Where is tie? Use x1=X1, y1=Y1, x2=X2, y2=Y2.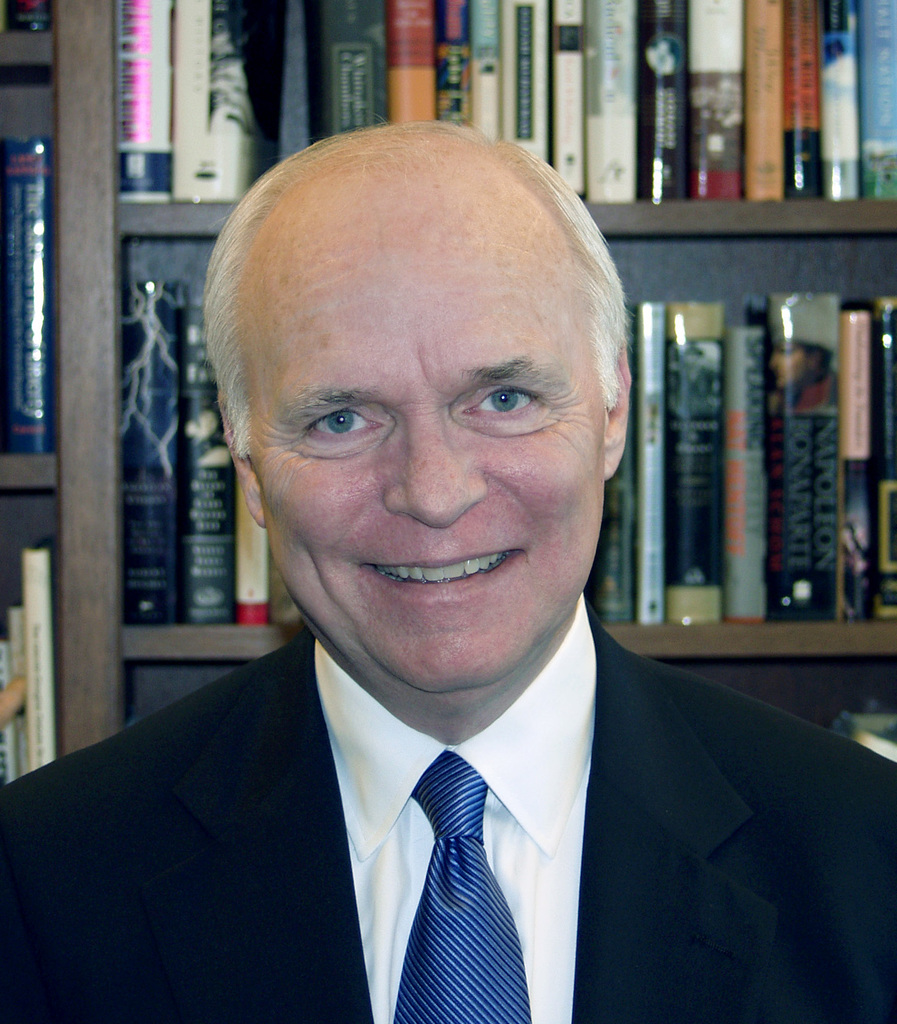
x1=393, y1=753, x2=525, y2=1023.
